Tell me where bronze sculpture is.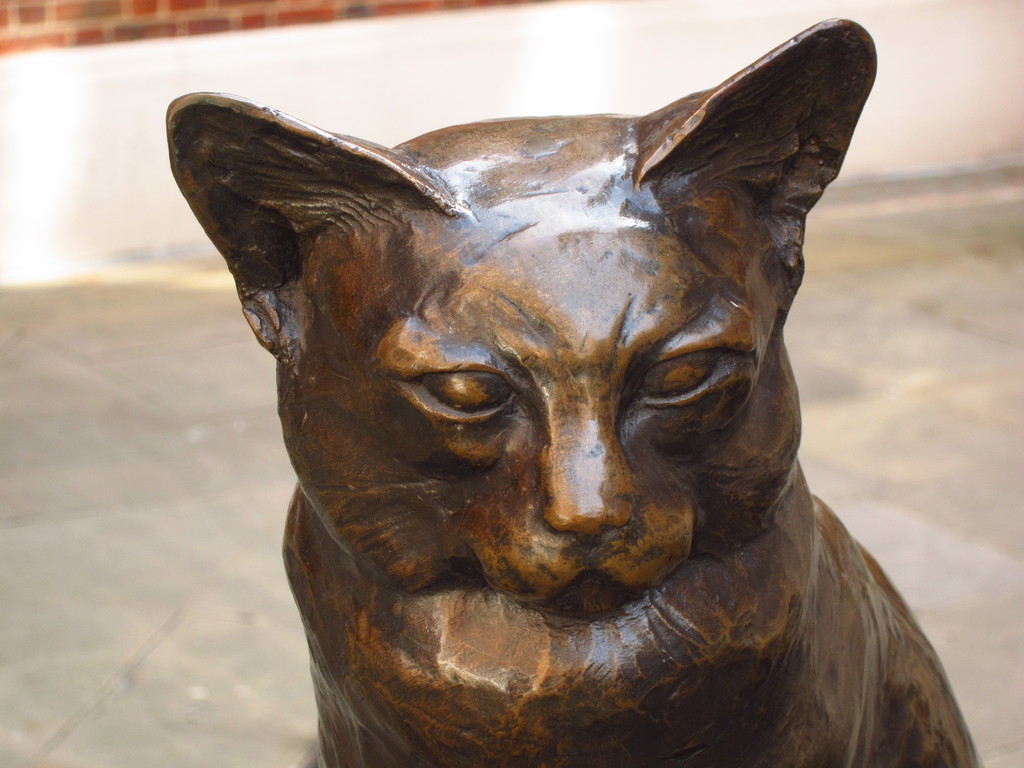
bronze sculpture is at Rect(164, 53, 999, 767).
